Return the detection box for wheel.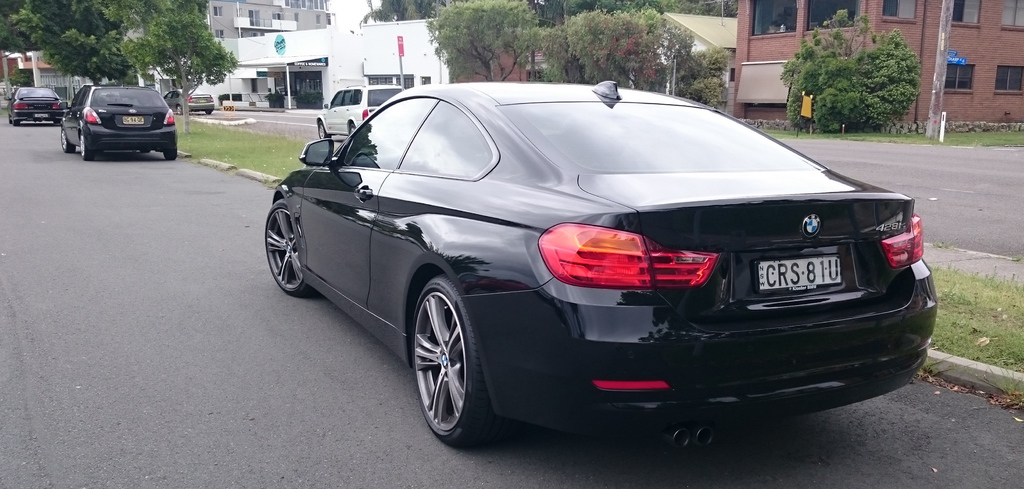
x1=403 y1=275 x2=492 y2=452.
